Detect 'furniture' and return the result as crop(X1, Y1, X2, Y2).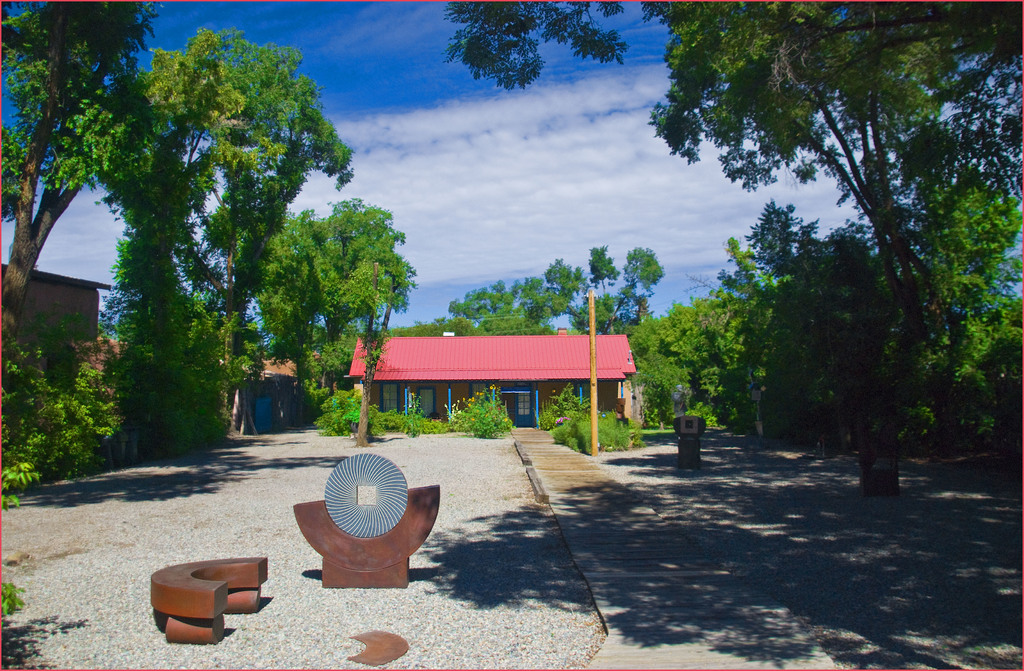
crop(150, 556, 269, 644).
